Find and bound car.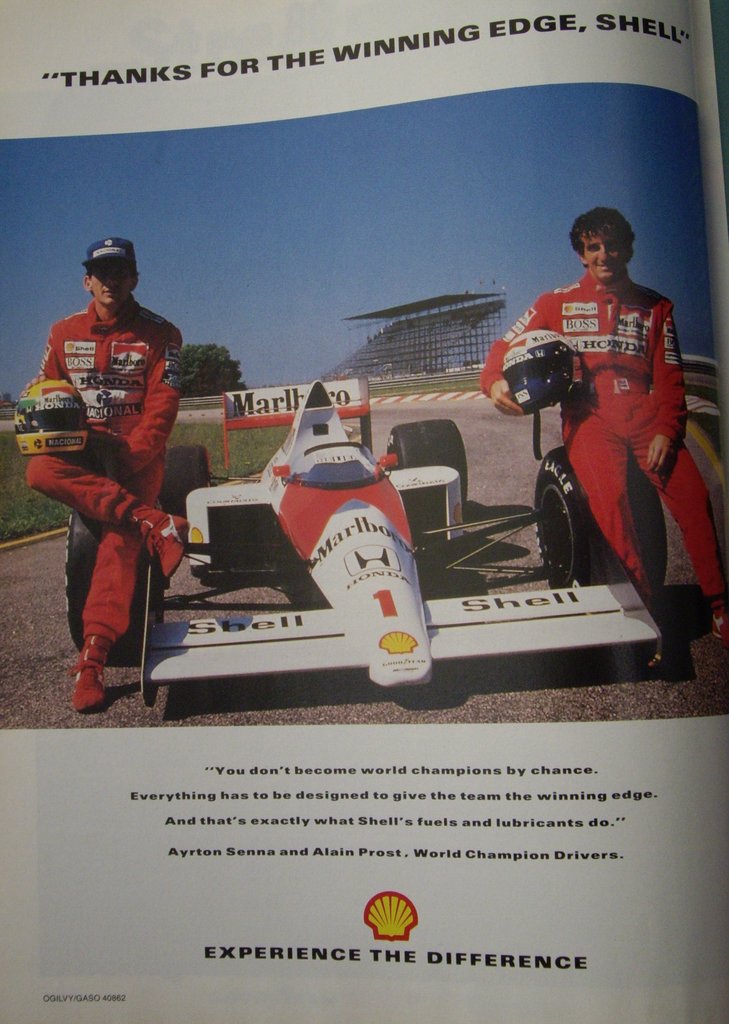
Bound: box=[143, 371, 673, 707].
